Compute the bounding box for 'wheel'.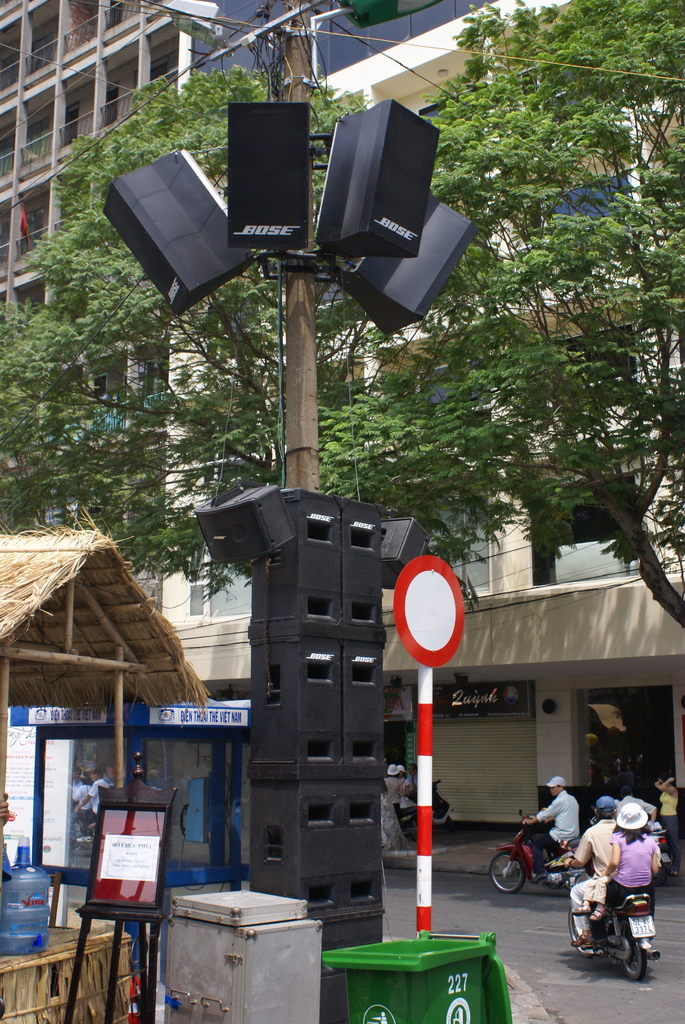
bbox(620, 922, 648, 983).
